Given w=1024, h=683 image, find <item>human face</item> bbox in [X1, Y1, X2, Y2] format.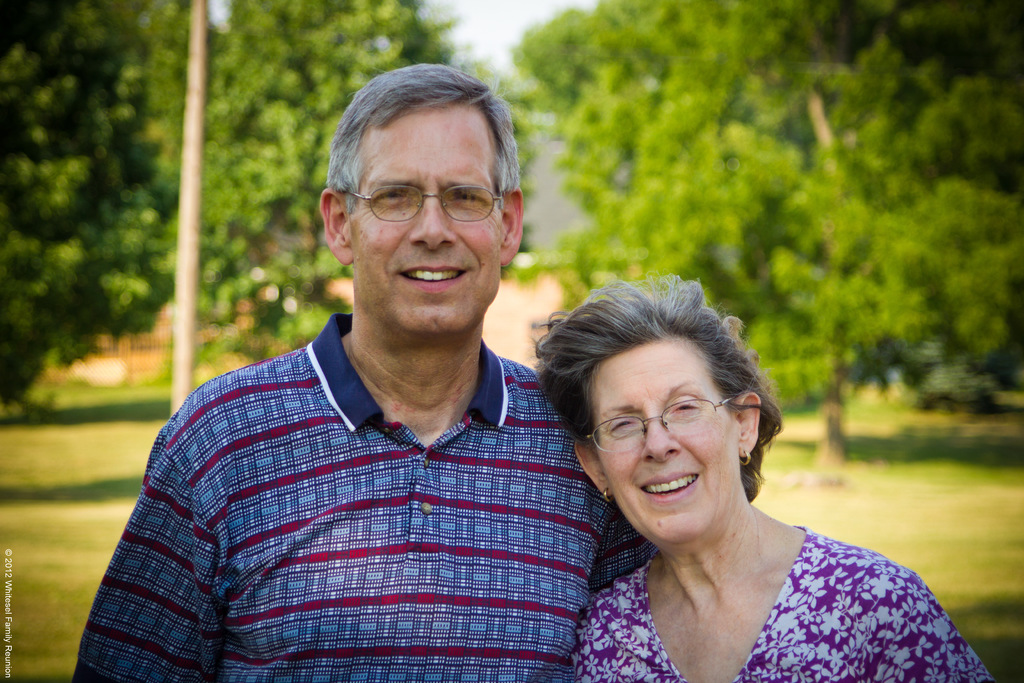
[349, 101, 509, 334].
